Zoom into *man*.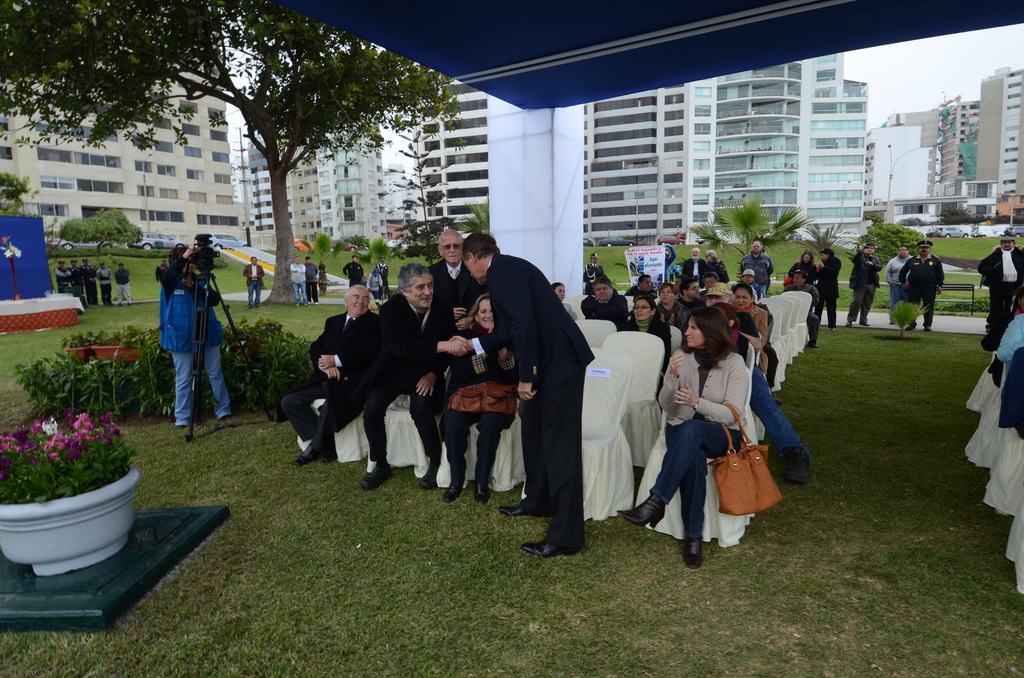
Zoom target: <bbox>114, 262, 132, 303</bbox>.
